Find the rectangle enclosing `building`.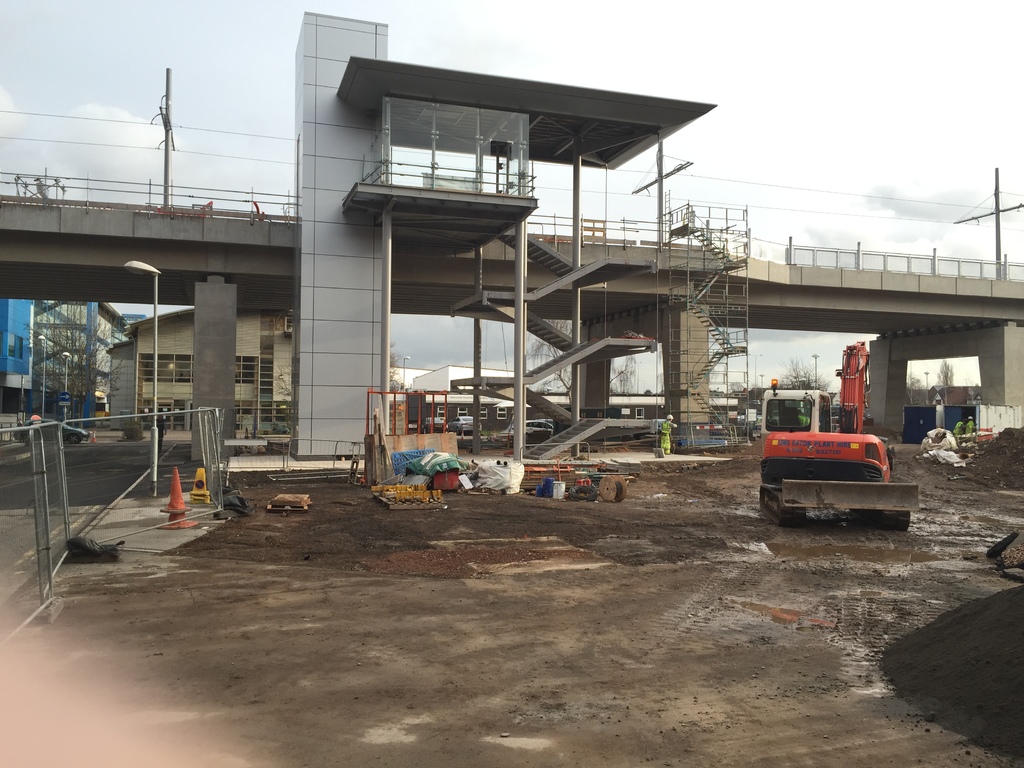
Rect(387, 364, 515, 438).
